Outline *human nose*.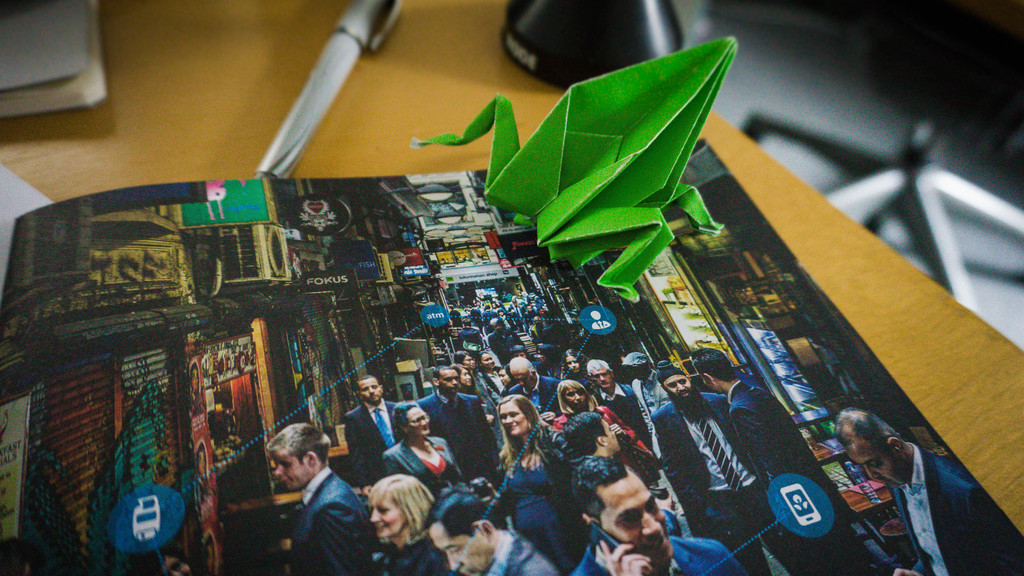
Outline: {"x1": 504, "y1": 415, "x2": 513, "y2": 428}.
